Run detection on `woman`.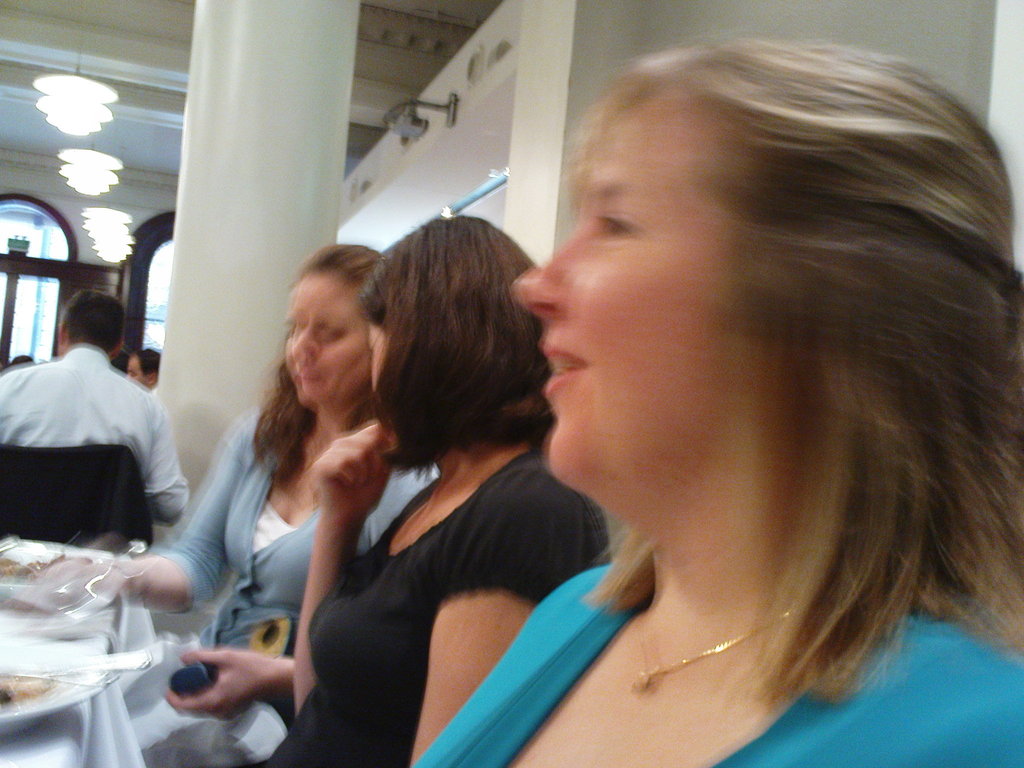
Result: box=[262, 195, 624, 758].
